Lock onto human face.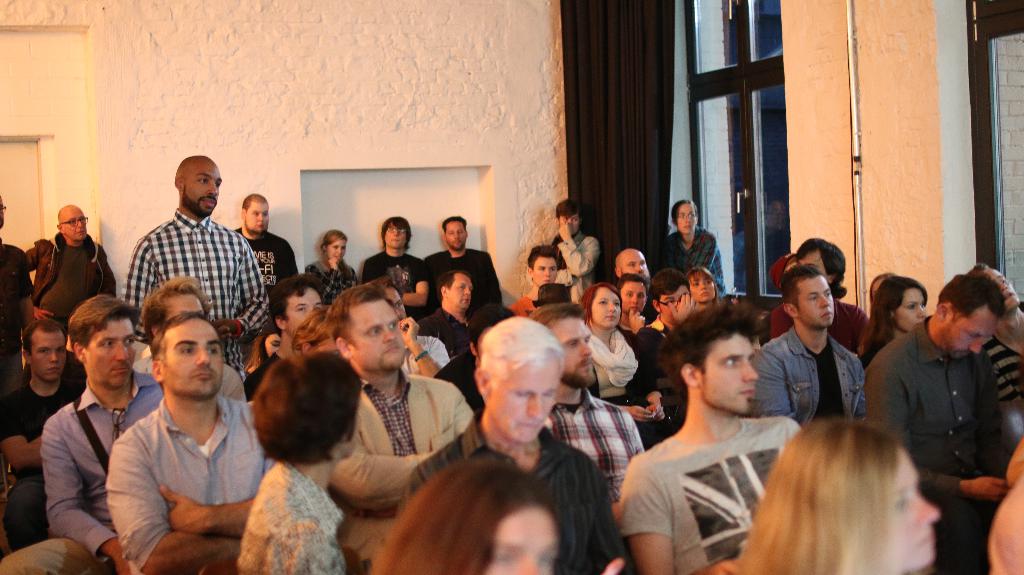
Locked: [588,287,621,325].
